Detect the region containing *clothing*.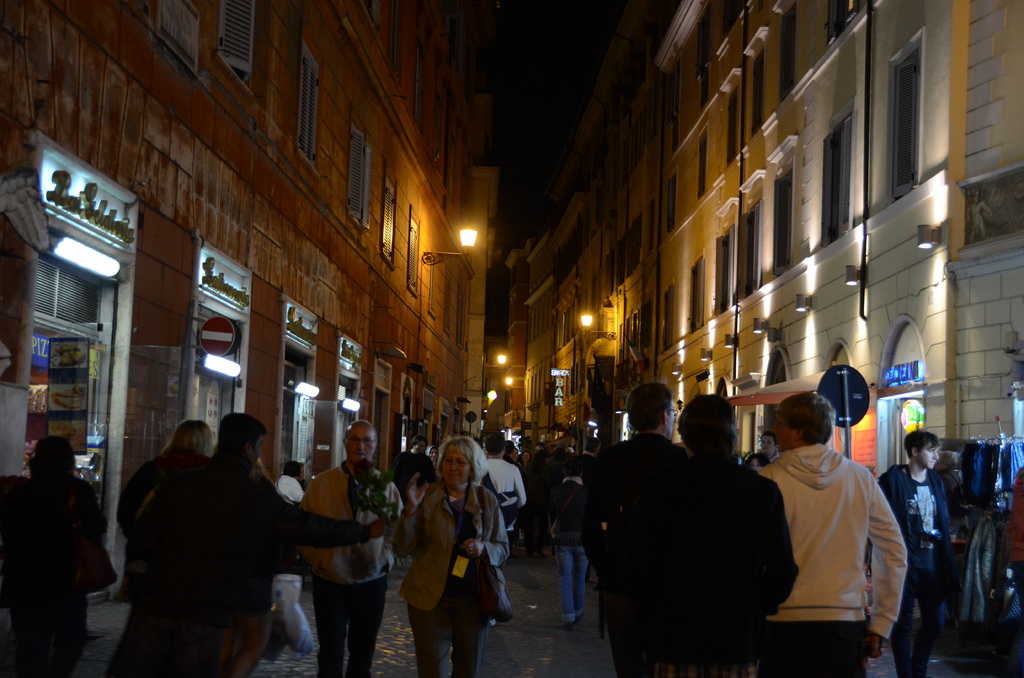
BBox(130, 460, 360, 674).
